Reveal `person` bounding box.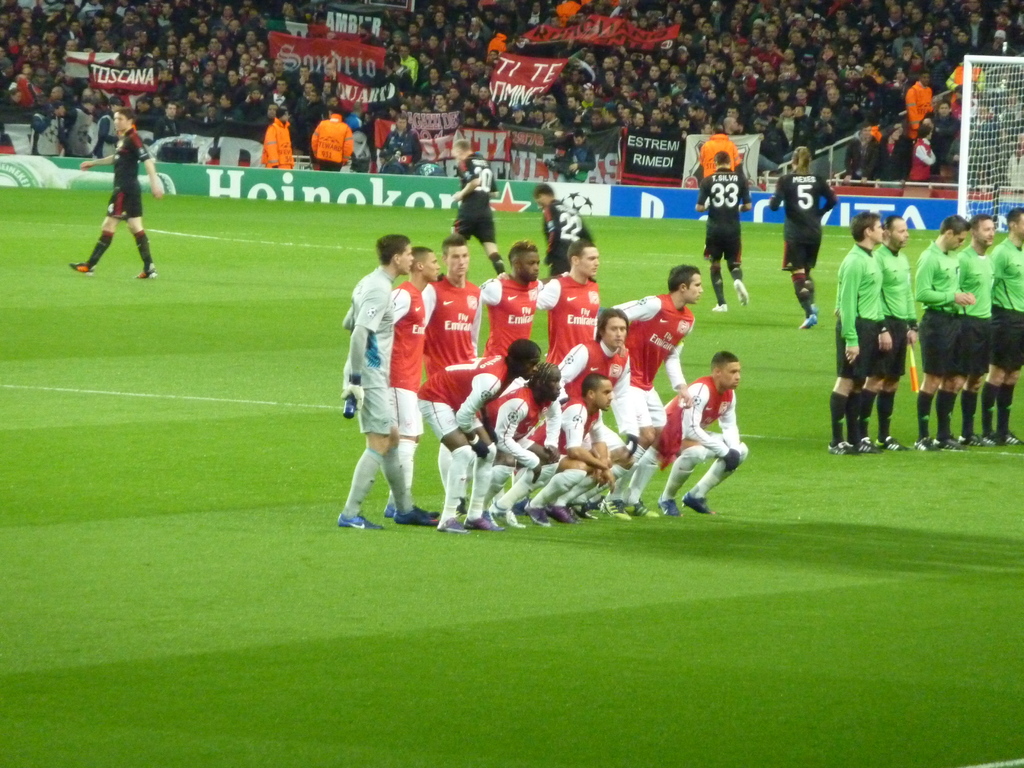
Revealed: crop(529, 182, 595, 275).
